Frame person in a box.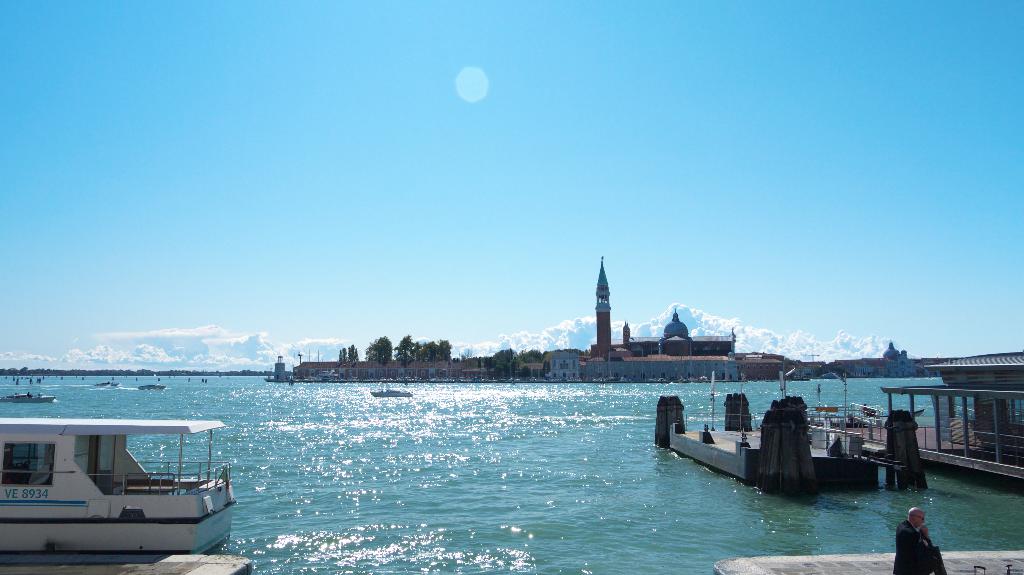
(893, 508, 945, 574).
